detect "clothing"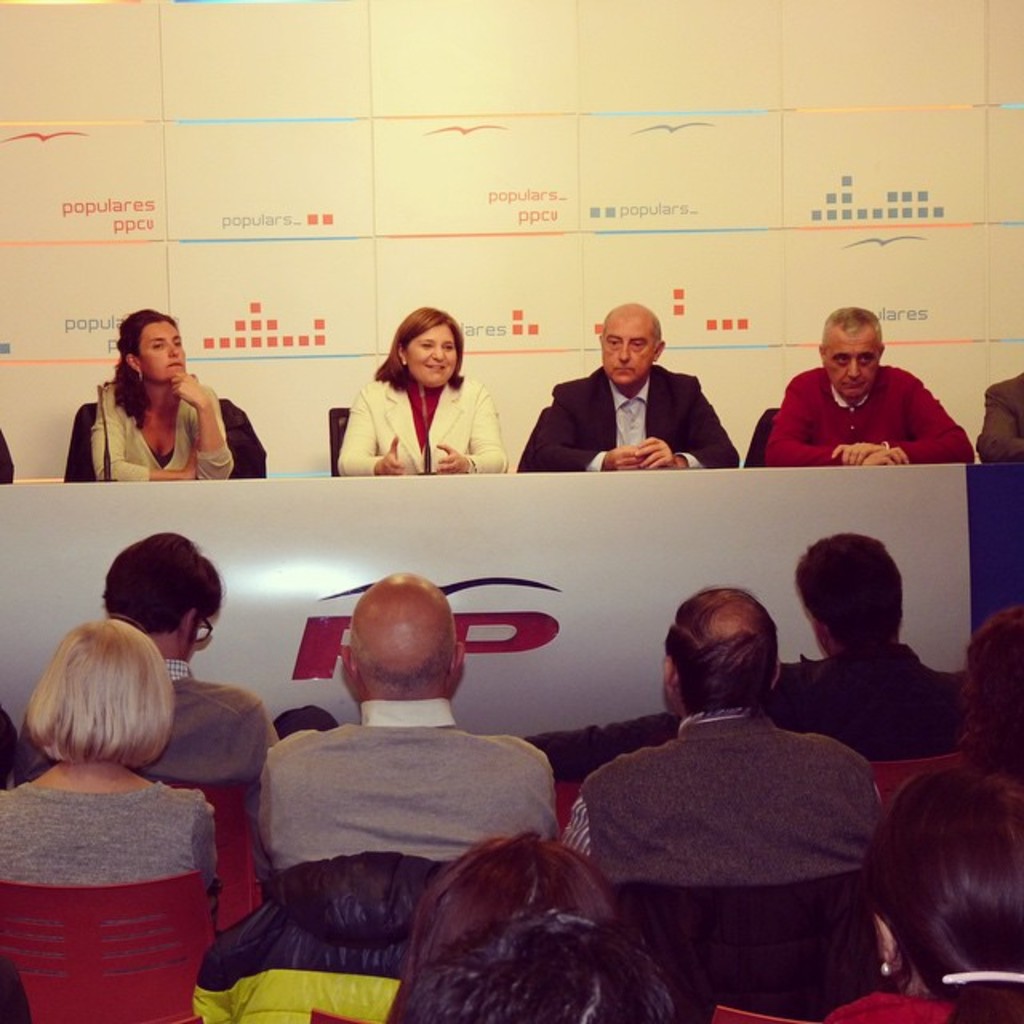
338/379/507/478
